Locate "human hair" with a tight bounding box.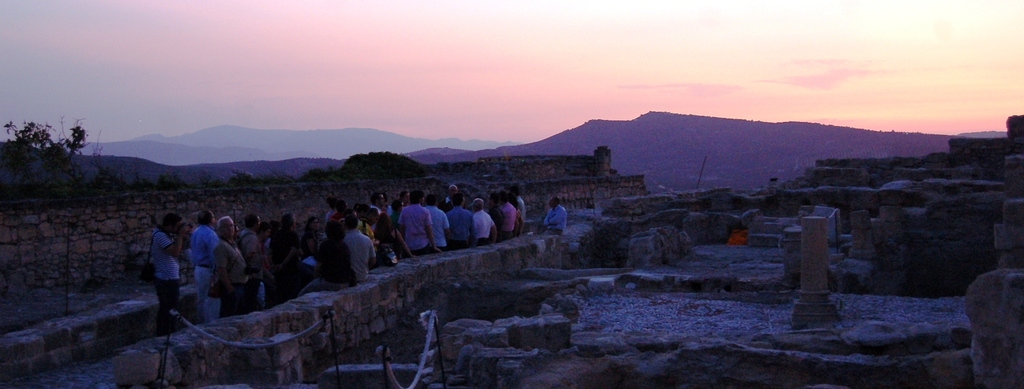
locate(554, 196, 560, 206).
